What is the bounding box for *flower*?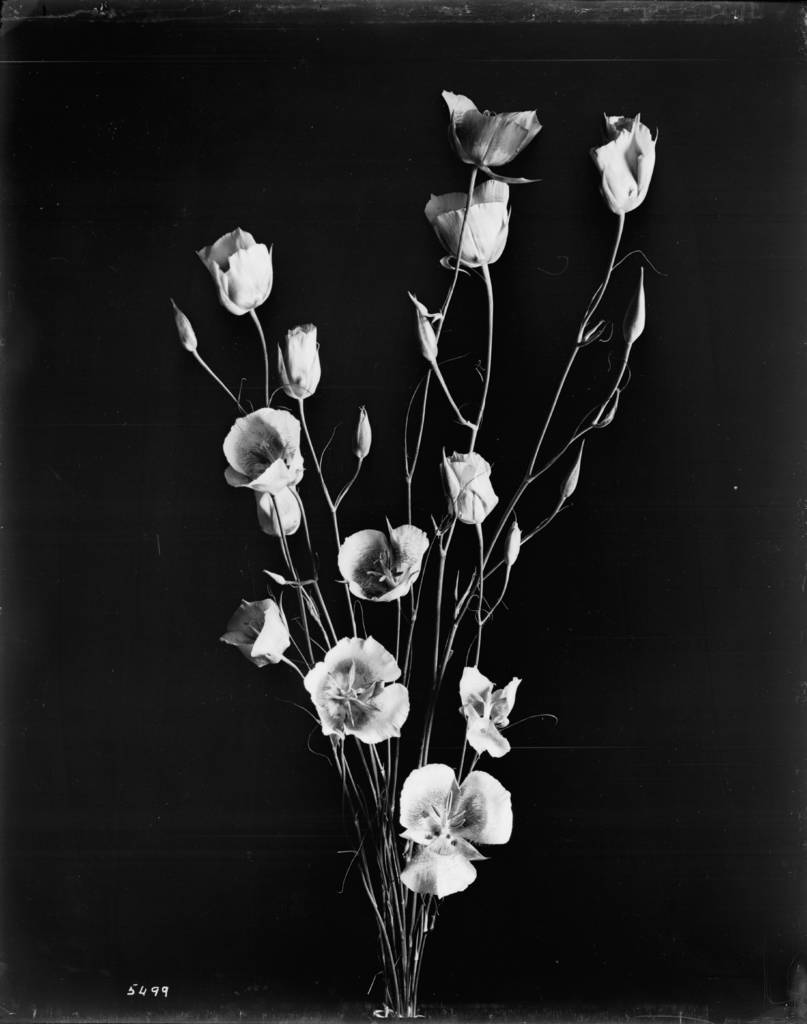
left=396, top=762, right=518, bottom=895.
